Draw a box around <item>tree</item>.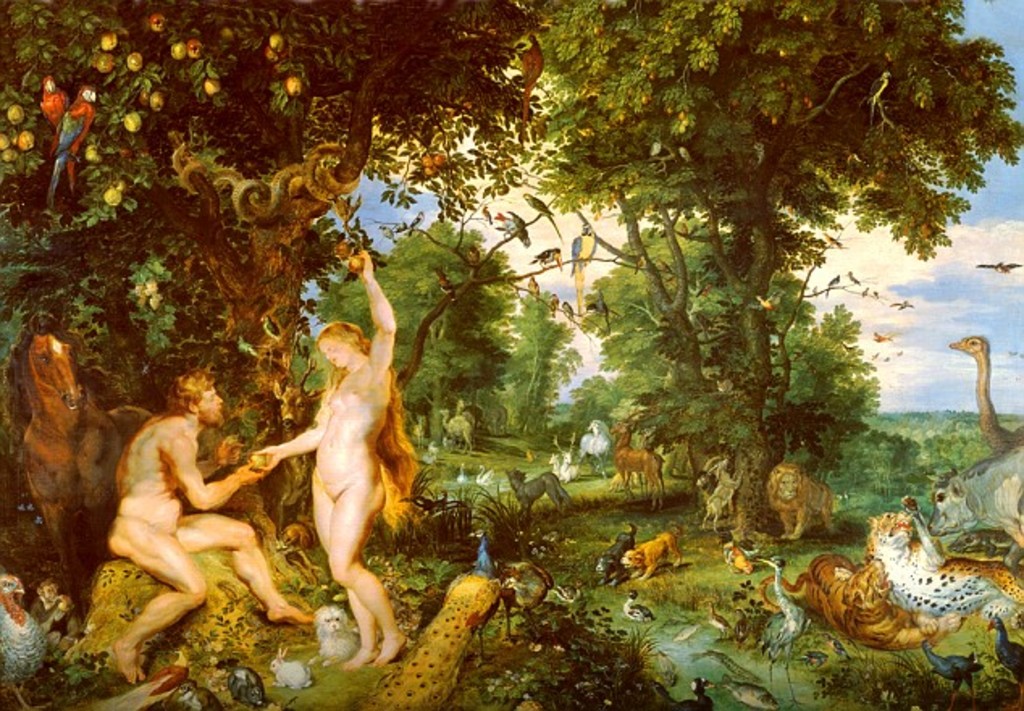
detection(507, 0, 1022, 553).
